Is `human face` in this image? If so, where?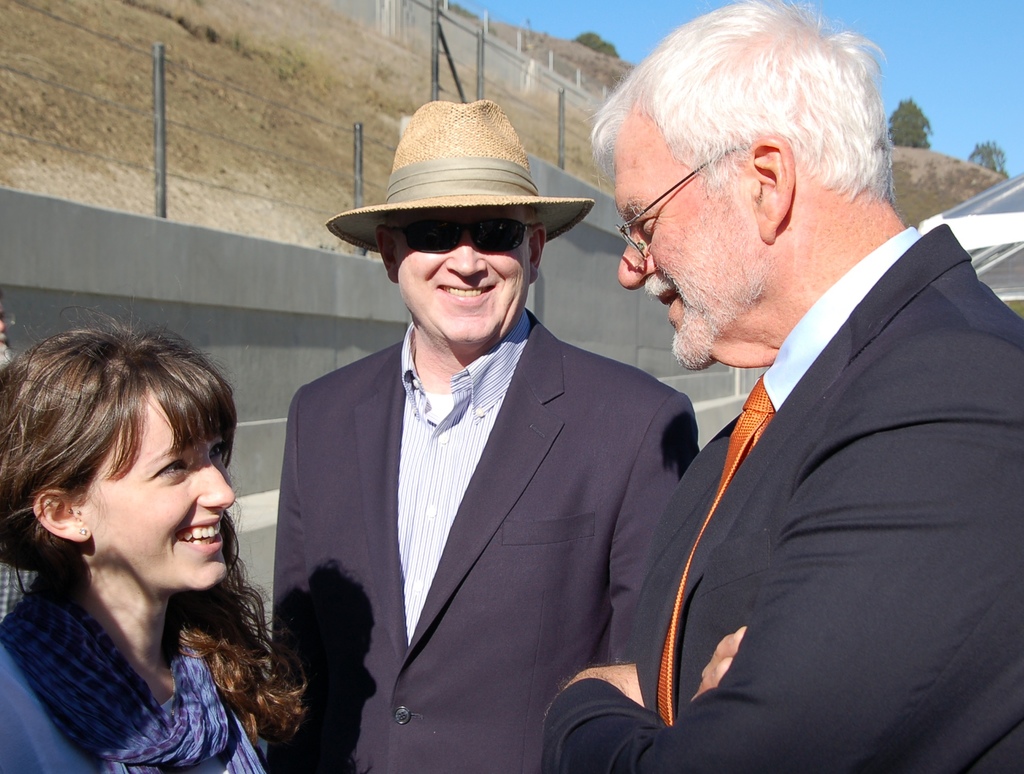
Yes, at <box>393,207,537,357</box>.
